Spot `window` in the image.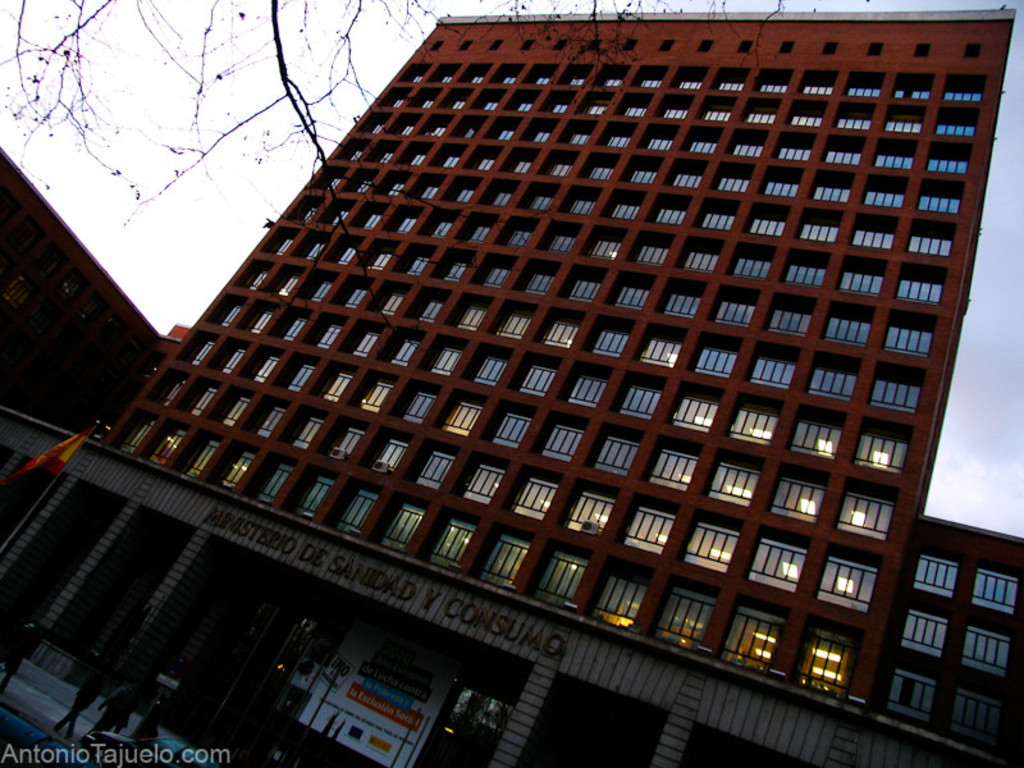
`window` found at select_region(293, 477, 334, 516).
